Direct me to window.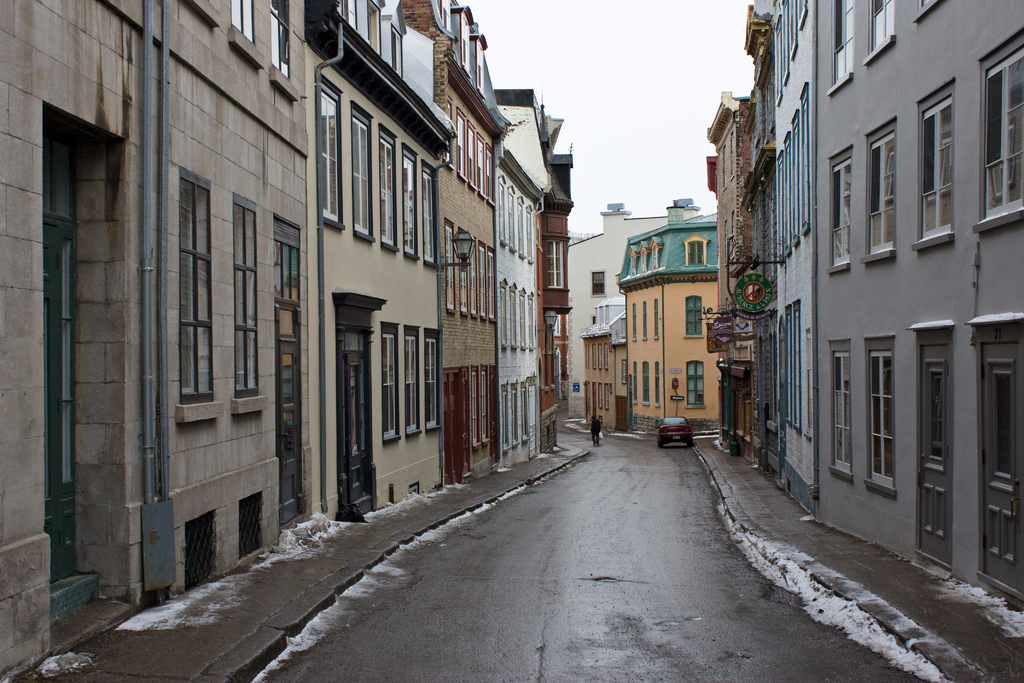
Direction: 829, 0, 852, 89.
